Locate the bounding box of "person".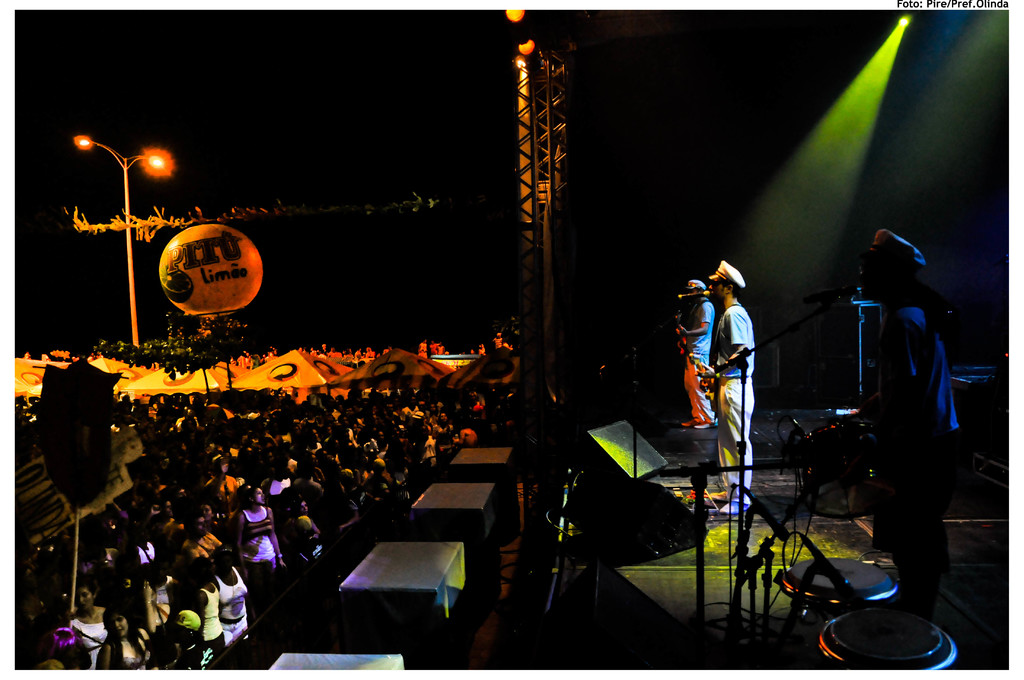
Bounding box: Rect(678, 282, 719, 428).
